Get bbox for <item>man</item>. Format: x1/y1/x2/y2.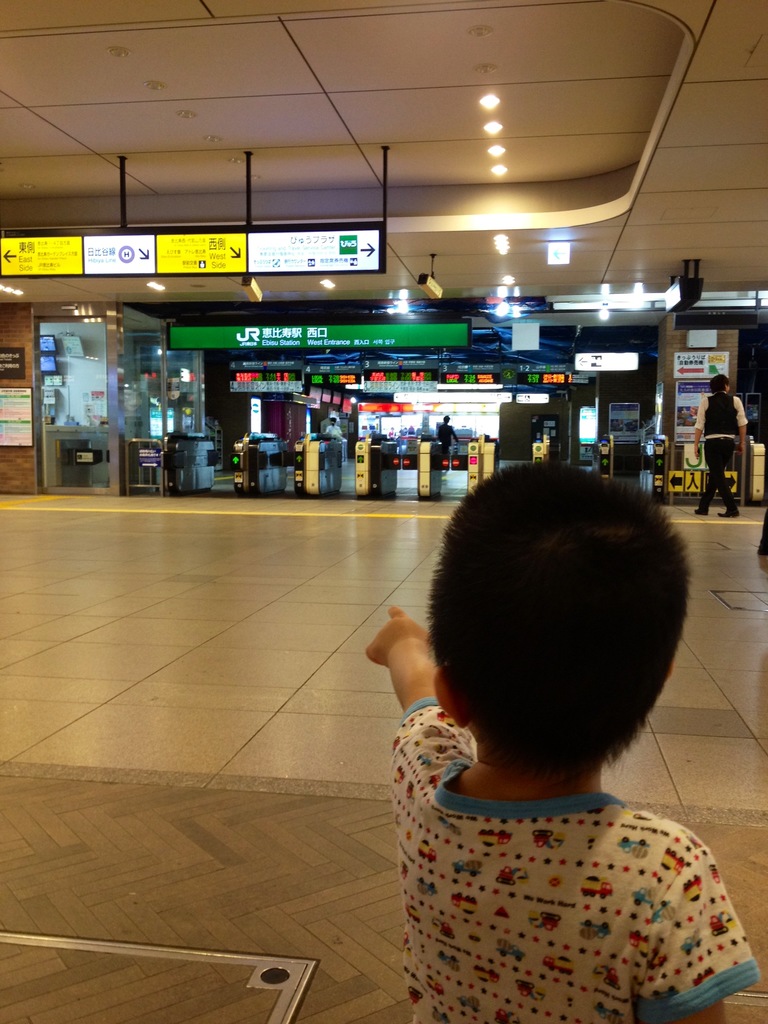
695/371/749/517.
